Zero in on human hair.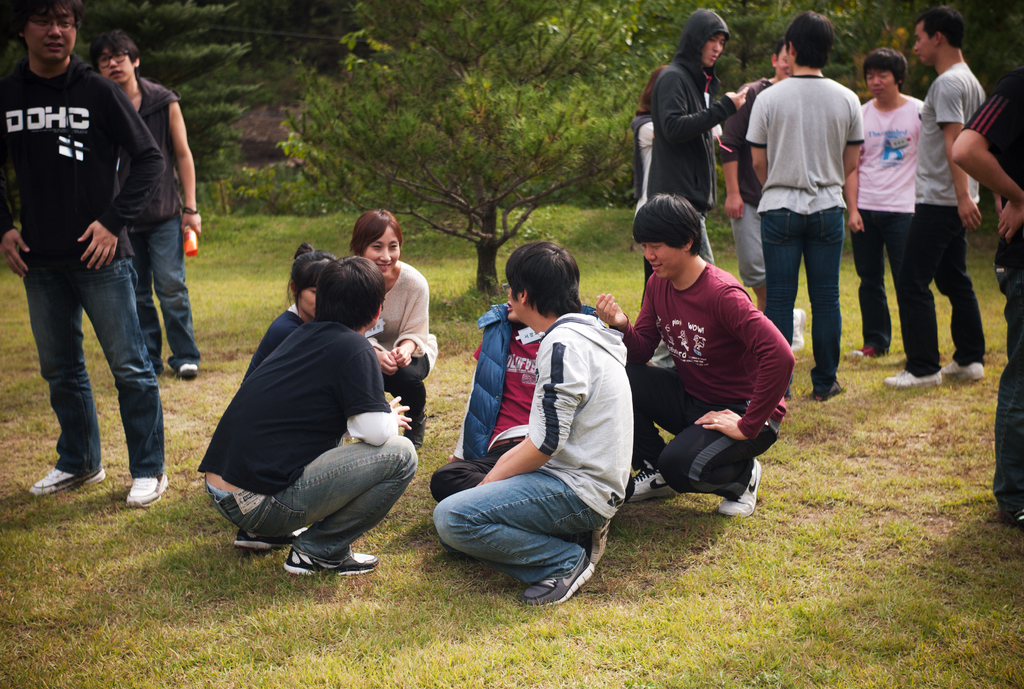
Zeroed in: locate(13, 0, 81, 29).
